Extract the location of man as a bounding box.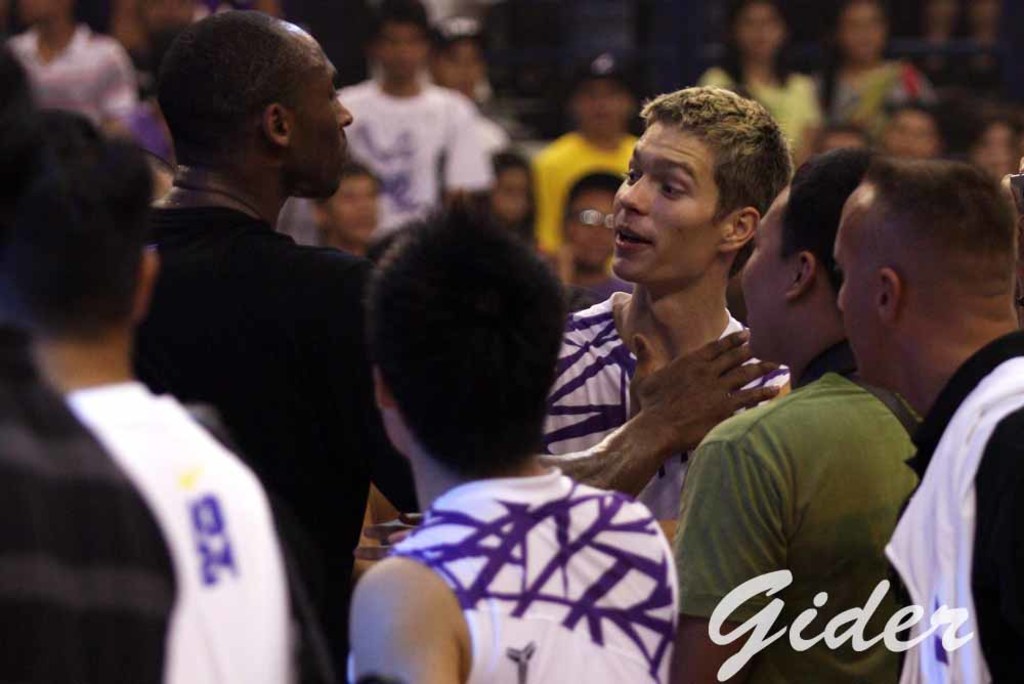
[left=340, top=4, right=505, bottom=231].
